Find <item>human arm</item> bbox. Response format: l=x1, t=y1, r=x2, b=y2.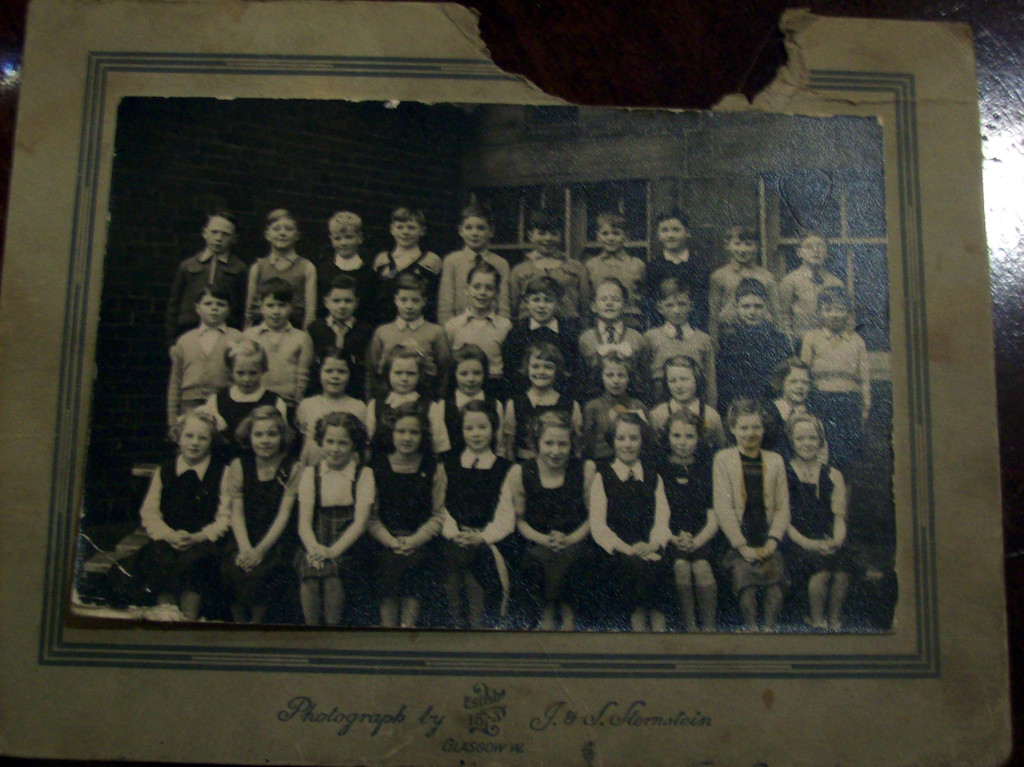
l=710, t=448, r=756, b=564.
